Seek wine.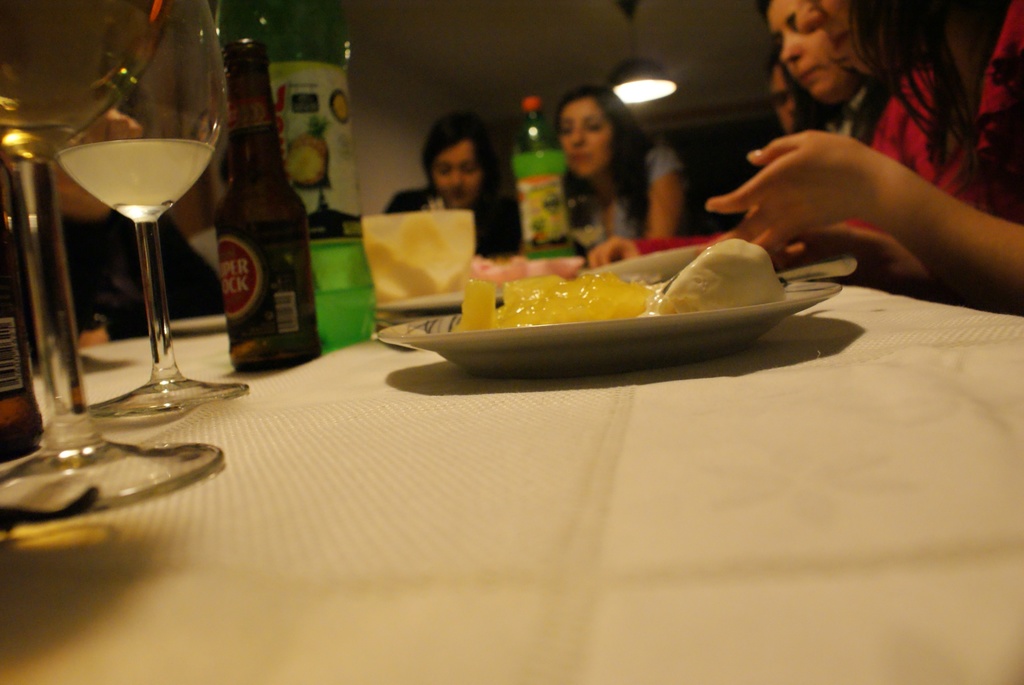
[left=205, top=38, right=325, bottom=379].
